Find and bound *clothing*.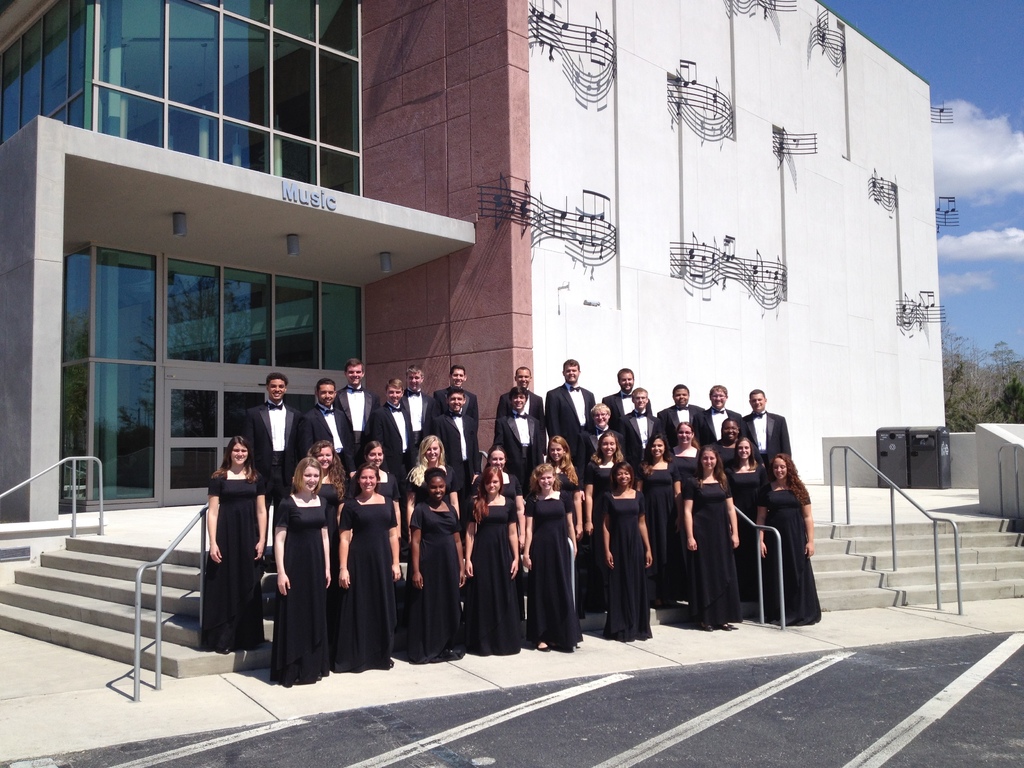
Bound: crop(751, 409, 789, 460).
